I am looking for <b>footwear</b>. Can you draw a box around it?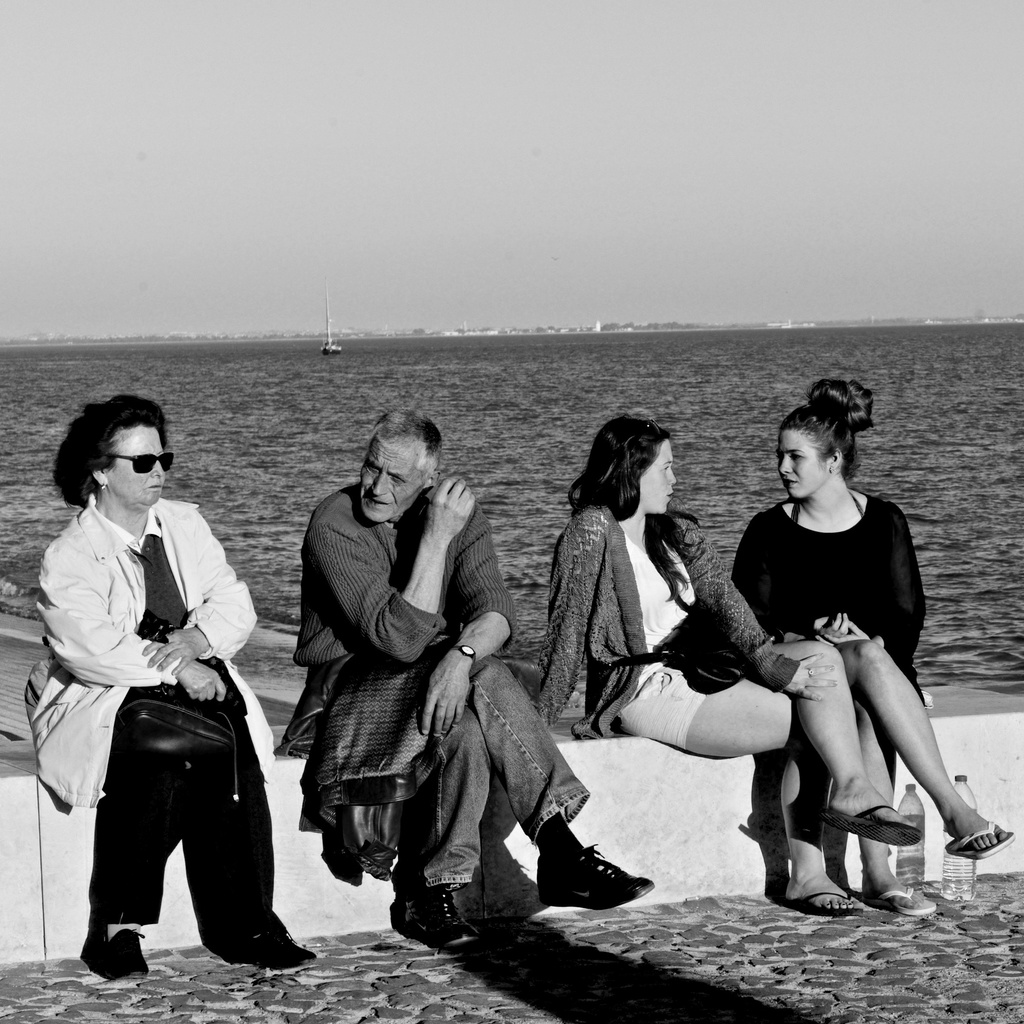
Sure, the bounding box is x1=774 y1=879 x2=879 y2=916.
